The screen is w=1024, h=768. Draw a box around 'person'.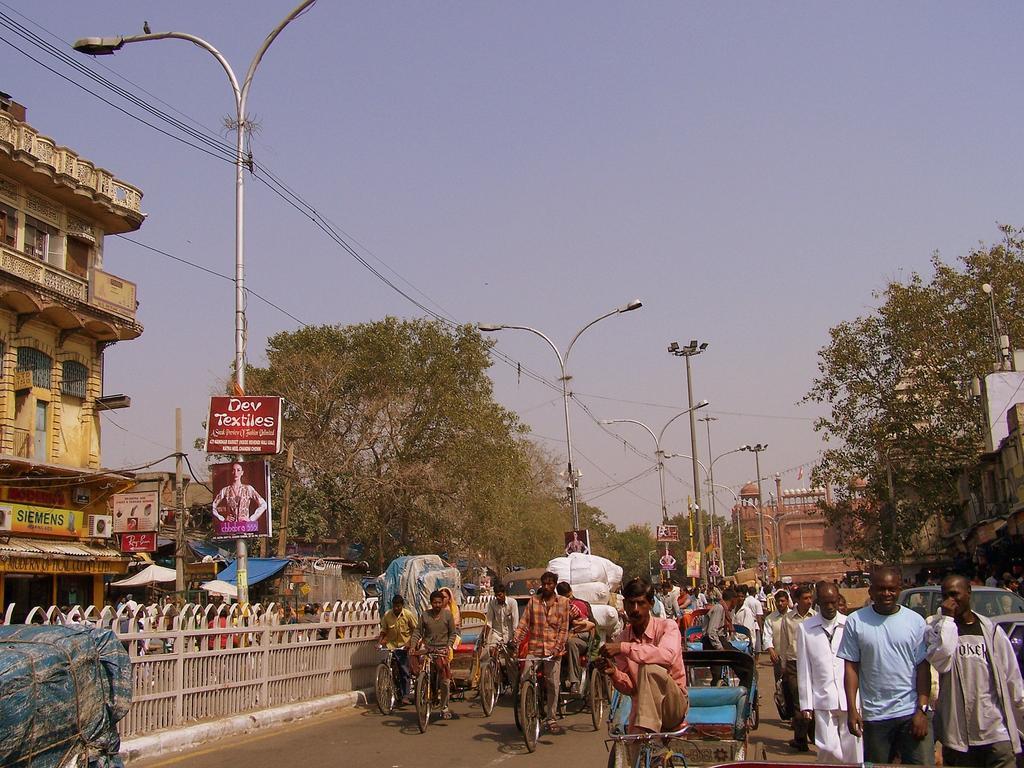
{"left": 590, "top": 580, "right": 696, "bottom": 767}.
